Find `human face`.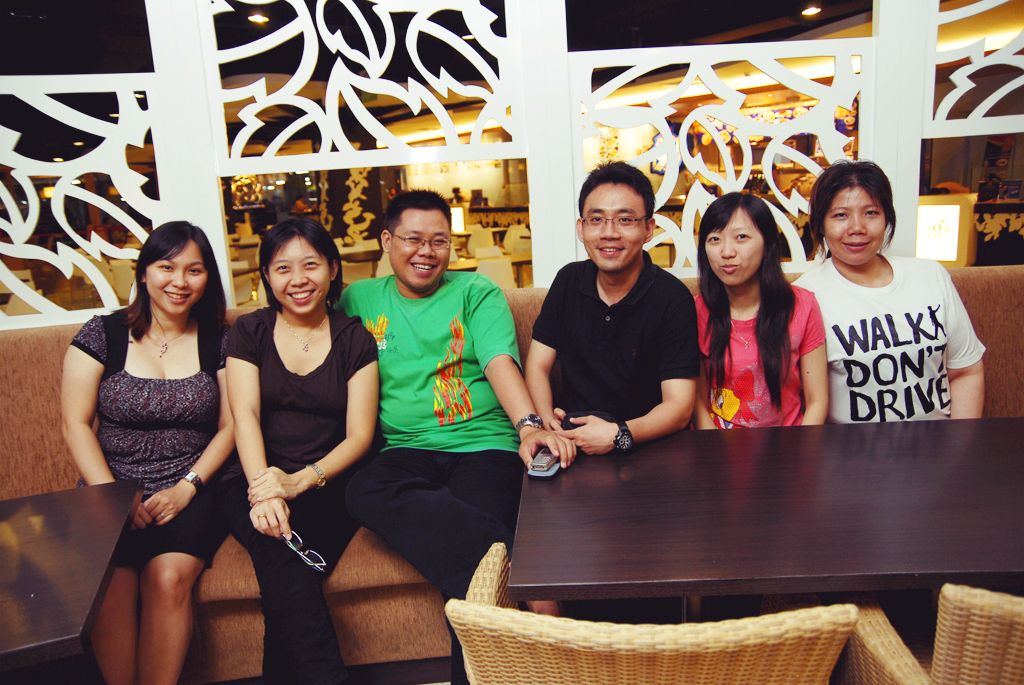
(x1=826, y1=187, x2=887, y2=264).
